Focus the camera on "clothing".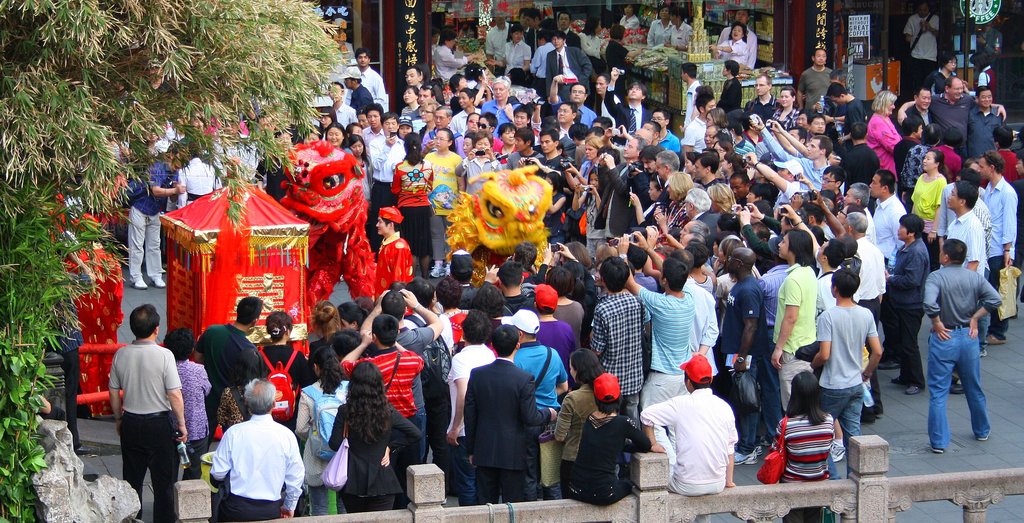
Focus region: pyautogui.locateOnScreen(127, 160, 171, 285).
